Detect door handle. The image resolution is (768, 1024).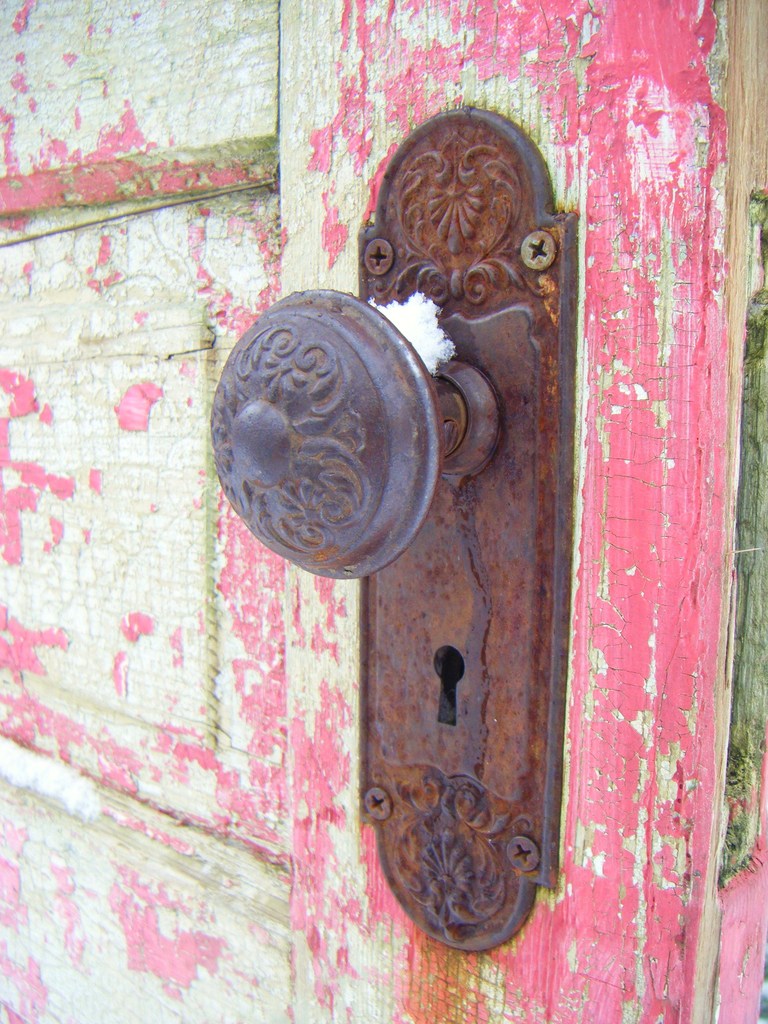
box=[200, 100, 580, 956].
